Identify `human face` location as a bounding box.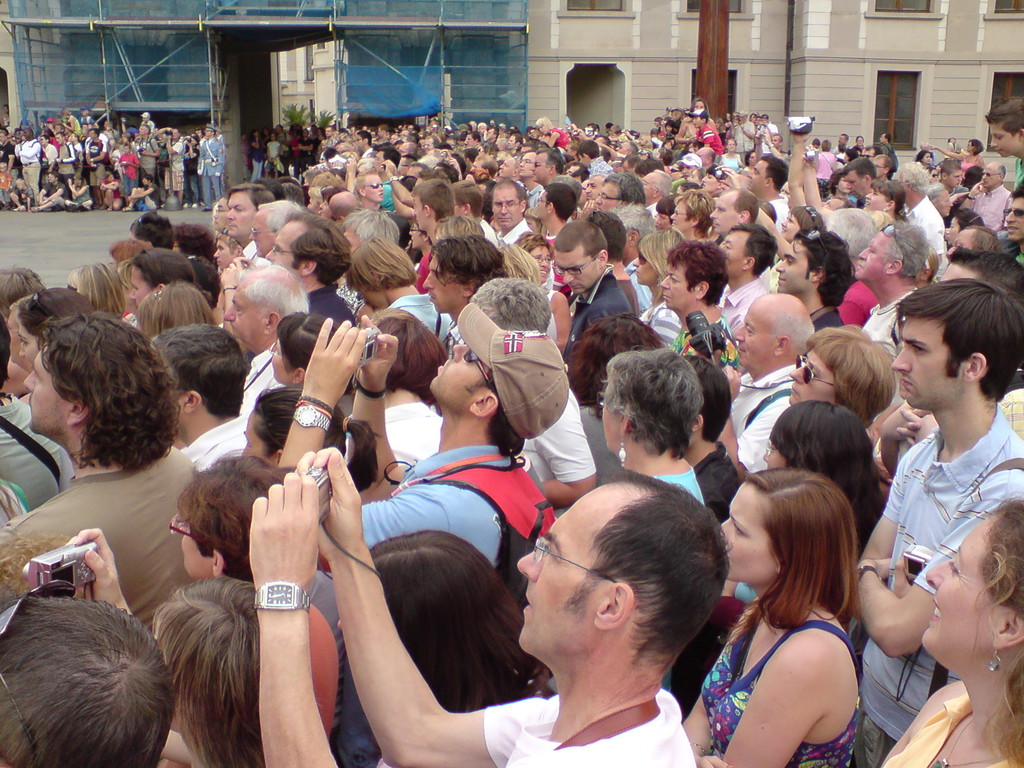
(left=865, top=188, right=887, bottom=209).
